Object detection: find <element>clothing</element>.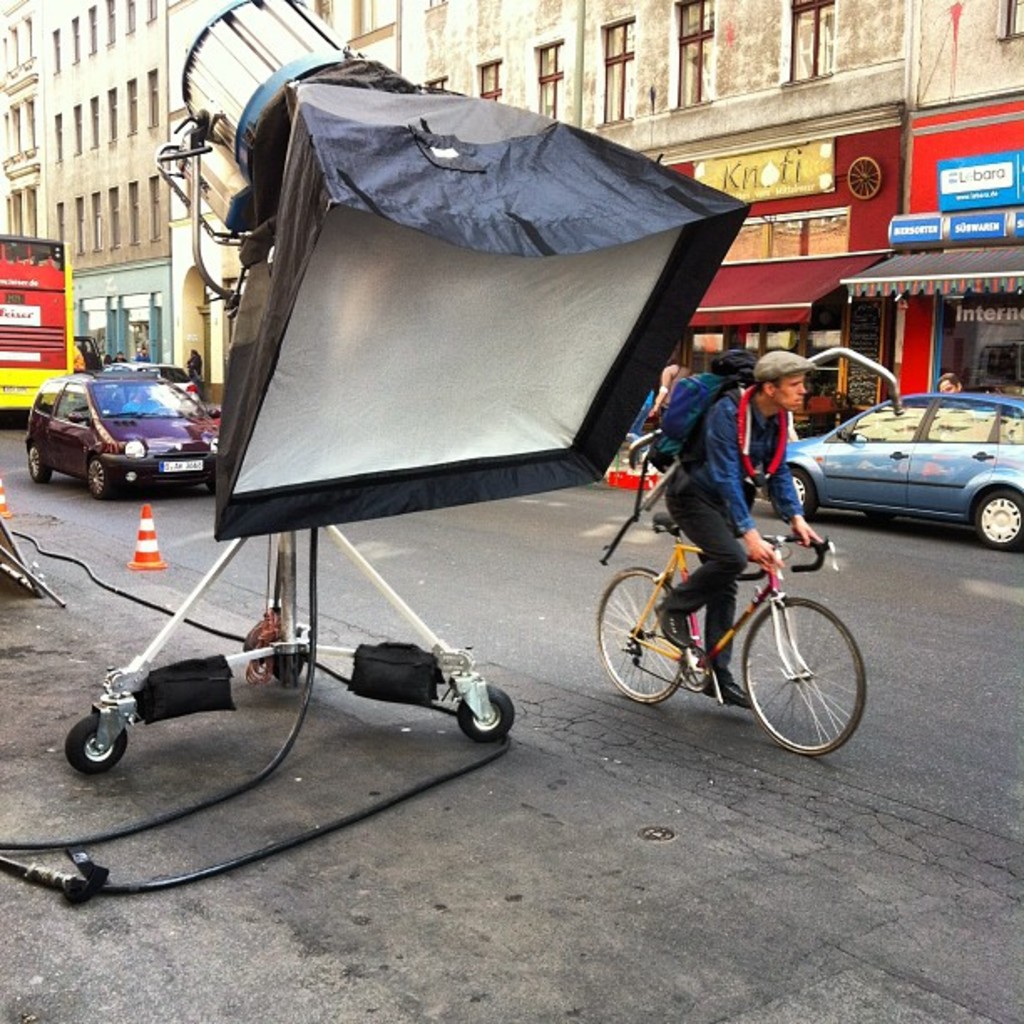
detection(671, 392, 810, 656).
